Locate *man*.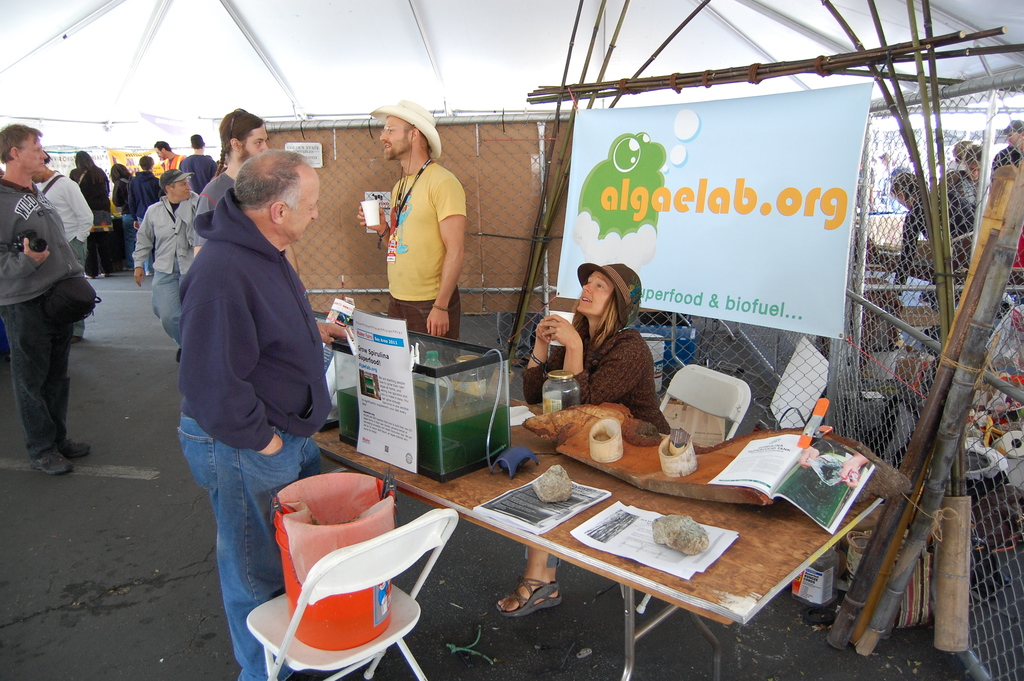
Bounding box: box=[952, 135, 976, 167].
